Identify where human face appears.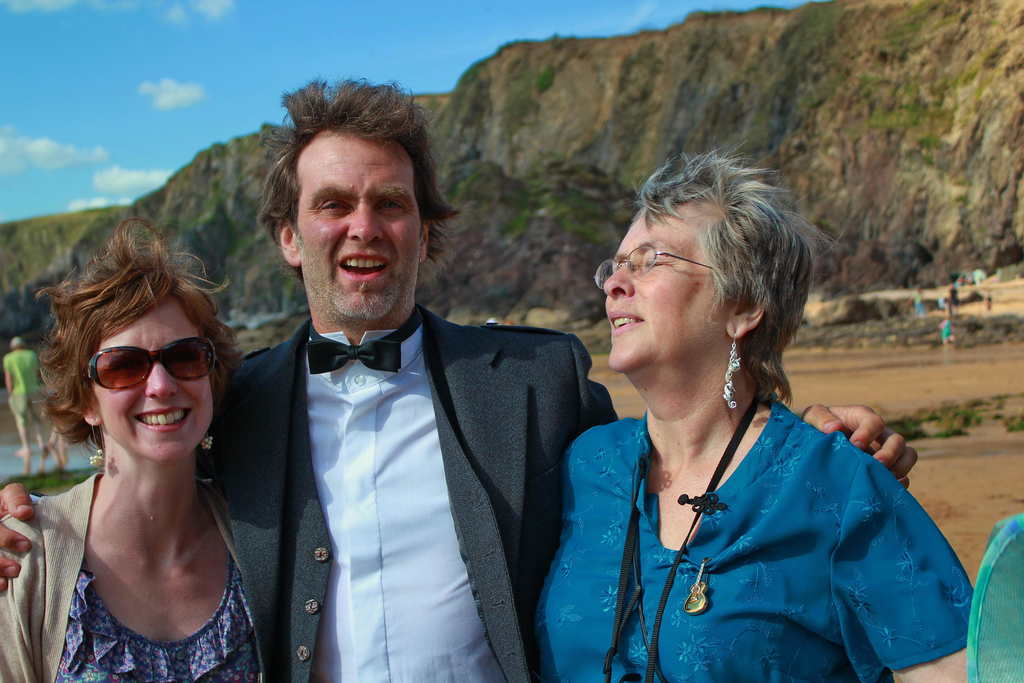
Appears at left=88, top=302, right=212, bottom=459.
